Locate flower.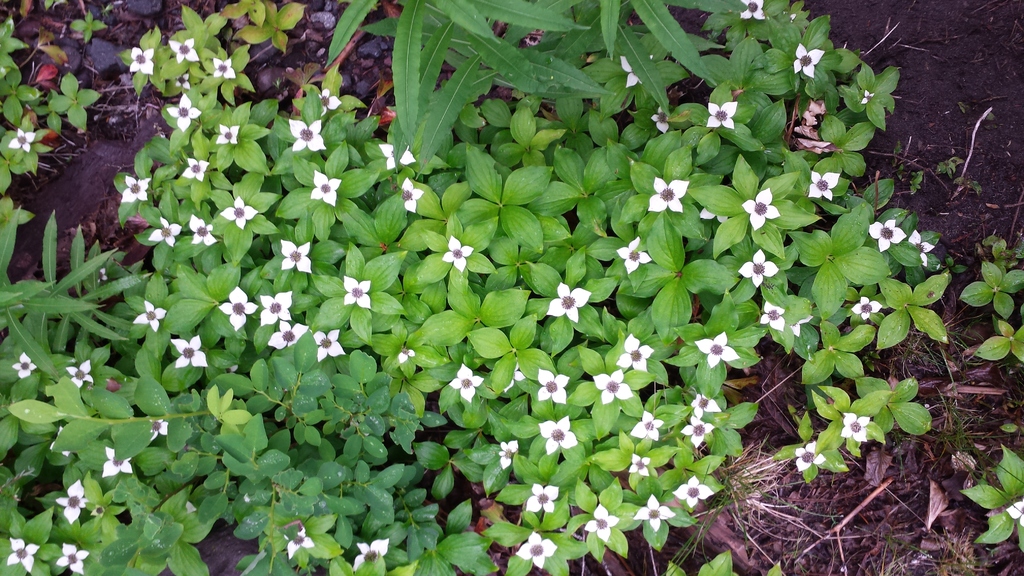
Bounding box: x1=257, y1=293, x2=296, y2=323.
